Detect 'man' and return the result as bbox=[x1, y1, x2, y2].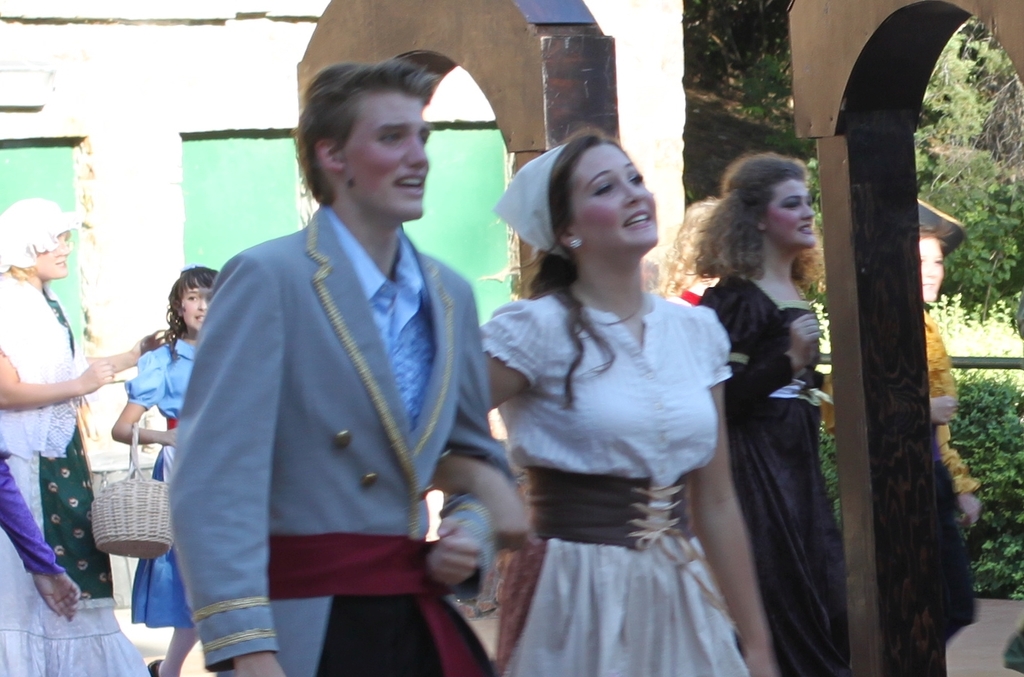
bbox=[153, 45, 509, 662].
